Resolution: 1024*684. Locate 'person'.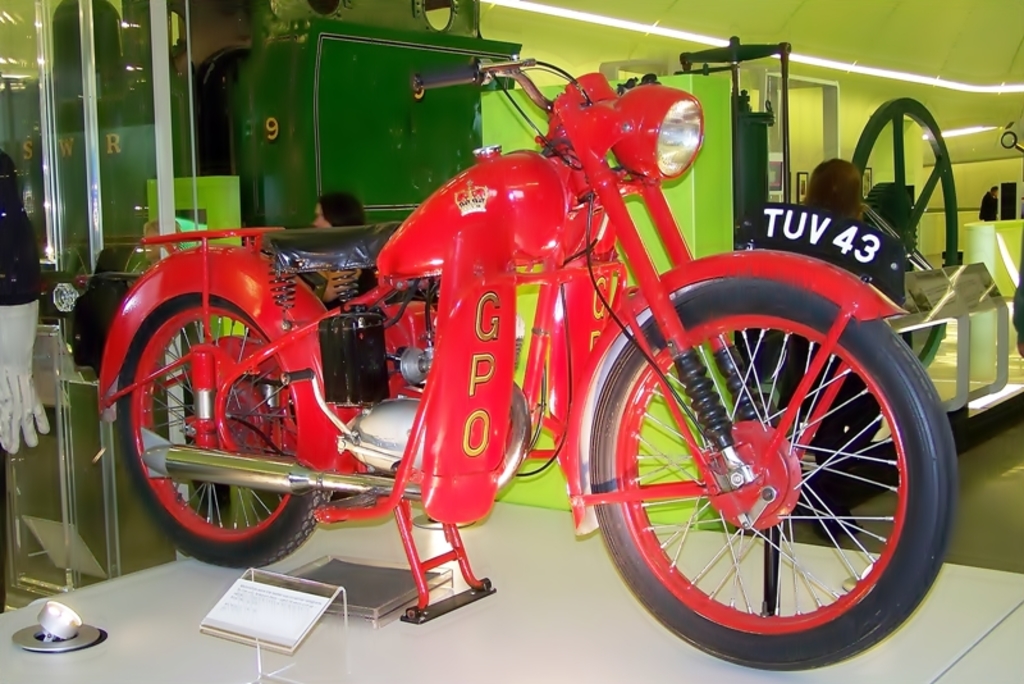
box(311, 188, 375, 503).
